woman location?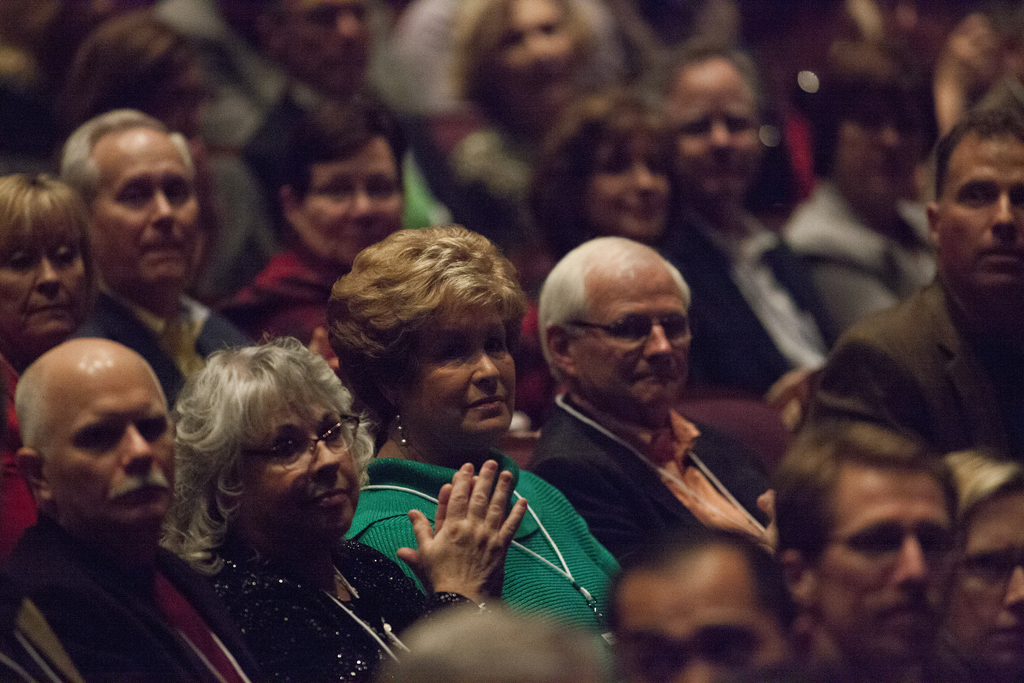
<box>519,85,680,261</box>
